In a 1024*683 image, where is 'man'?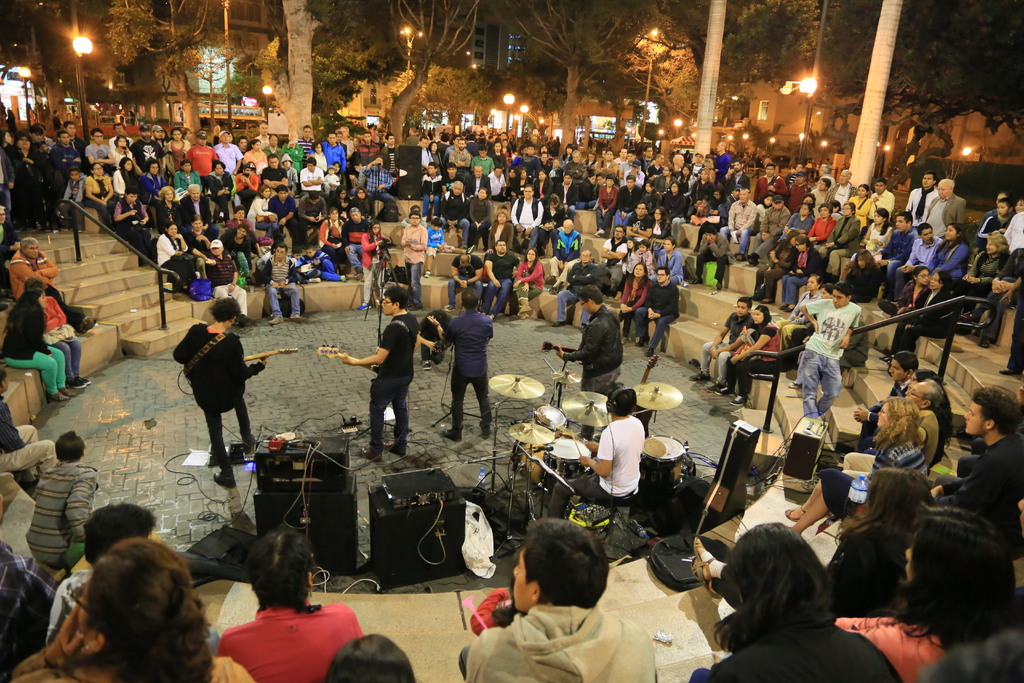
BBox(753, 160, 787, 205).
